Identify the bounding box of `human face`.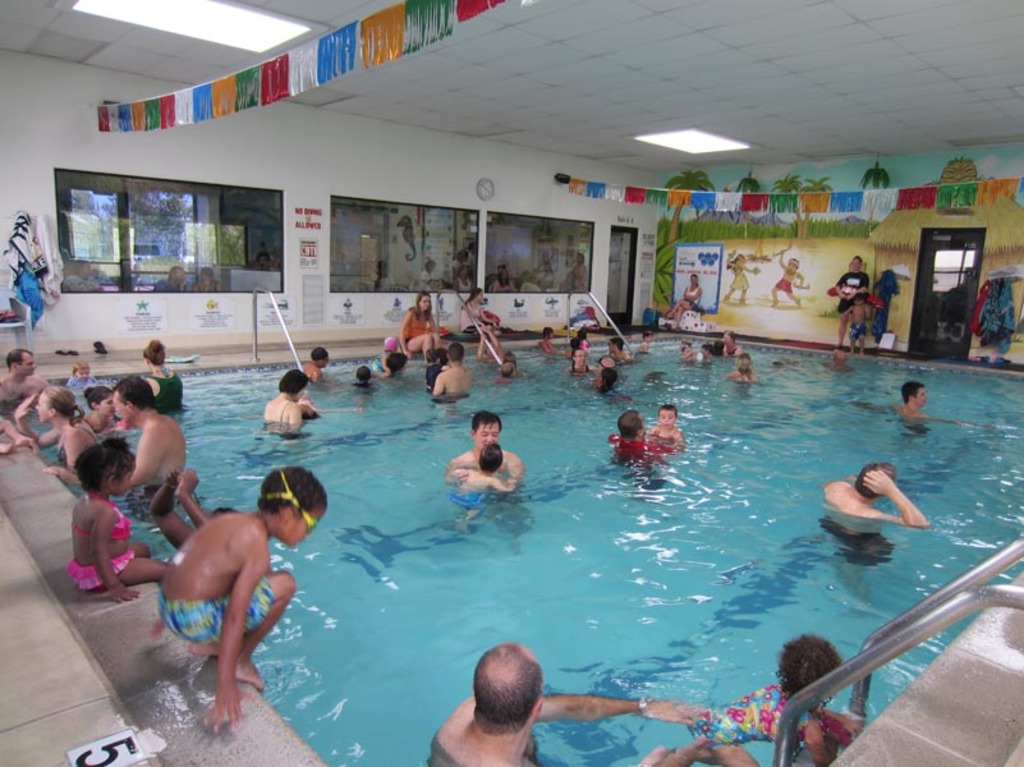
{"x1": 116, "y1": 464, "x2": 130, "y2": 497}.
